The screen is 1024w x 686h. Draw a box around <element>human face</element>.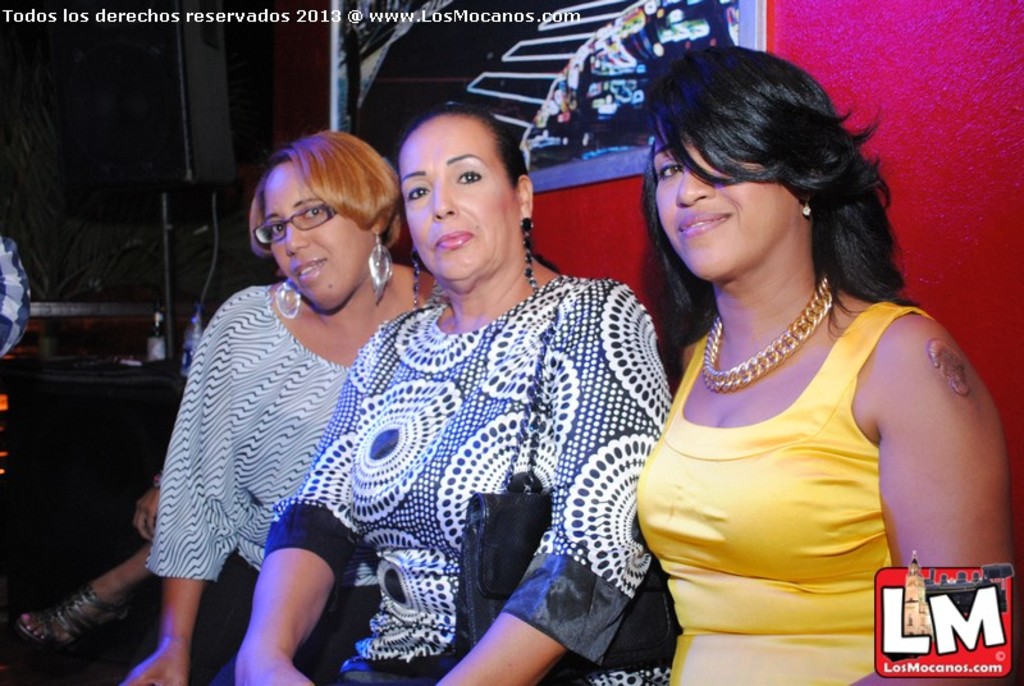
[x1=653, y1=125, x2=795, y2=279].
